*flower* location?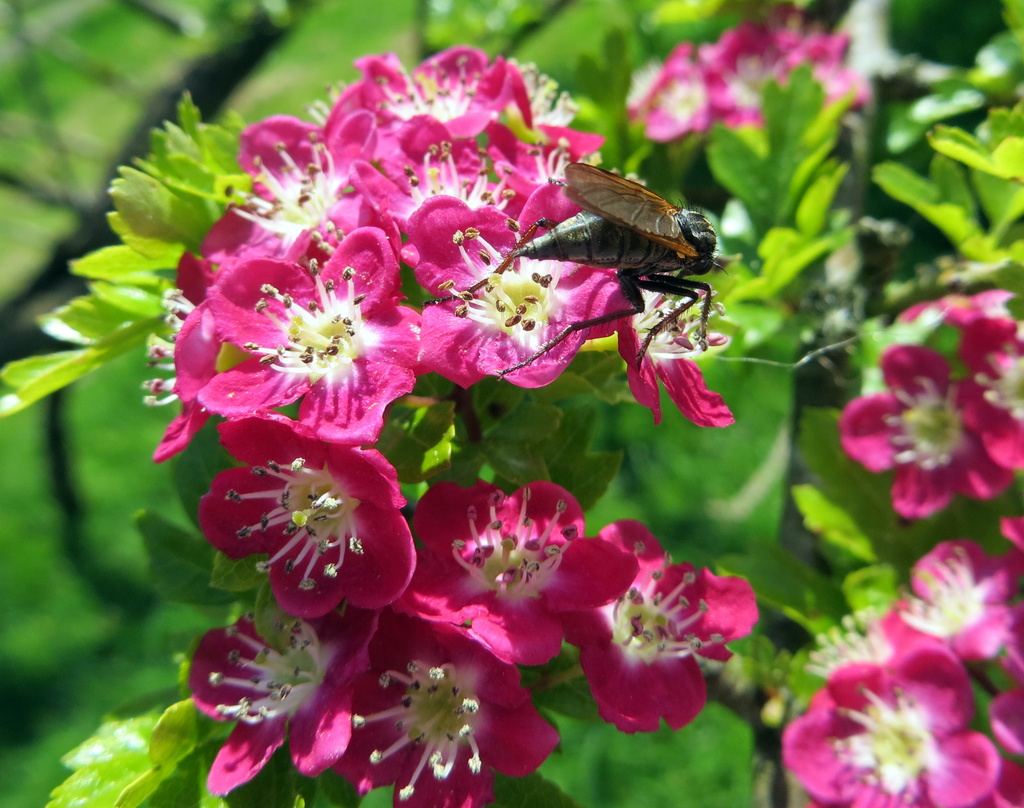
576:535:758:747
